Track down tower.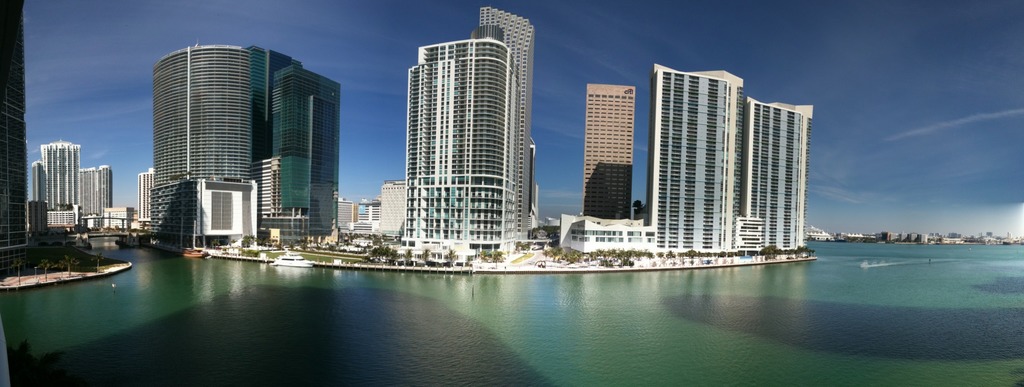
Tracked to detection(577, 81, 637, 224).
